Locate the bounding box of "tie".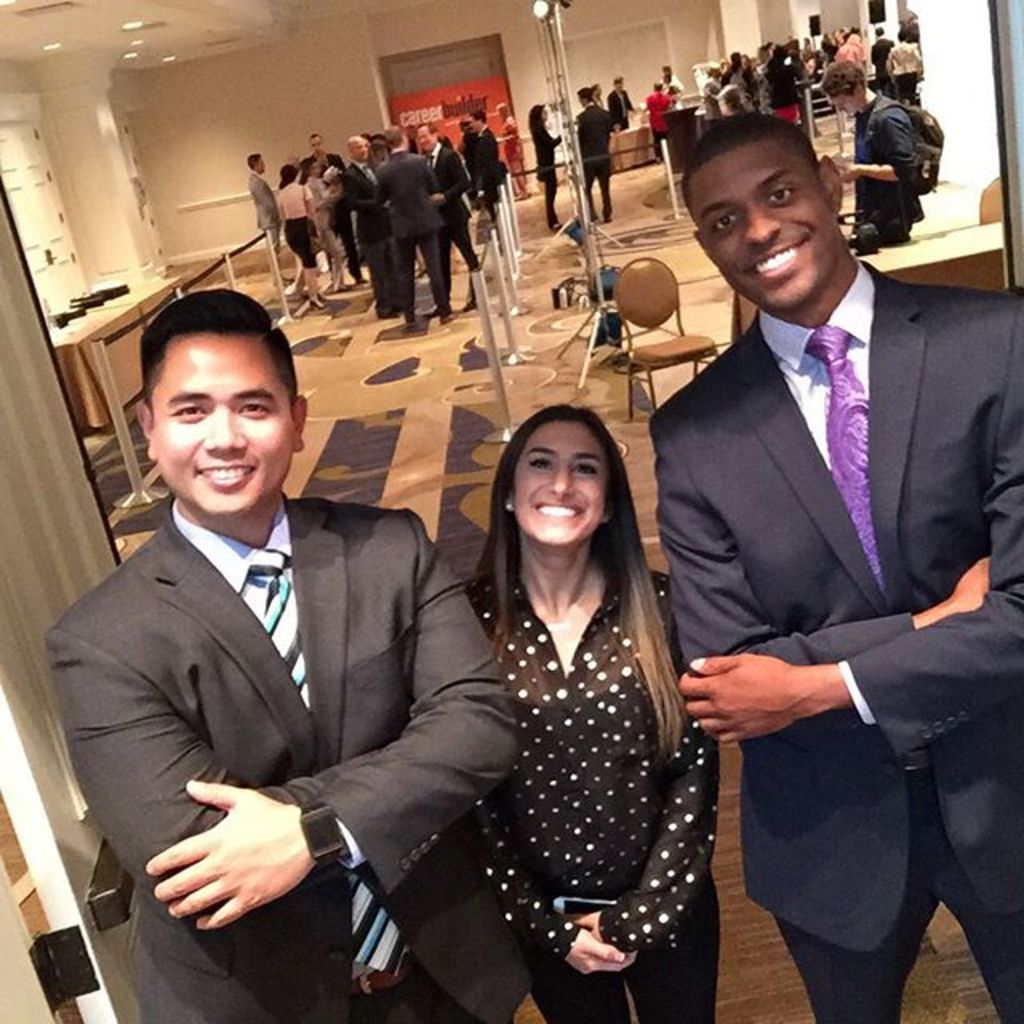
Bounding box: crop(235, 547, 411, 984).
